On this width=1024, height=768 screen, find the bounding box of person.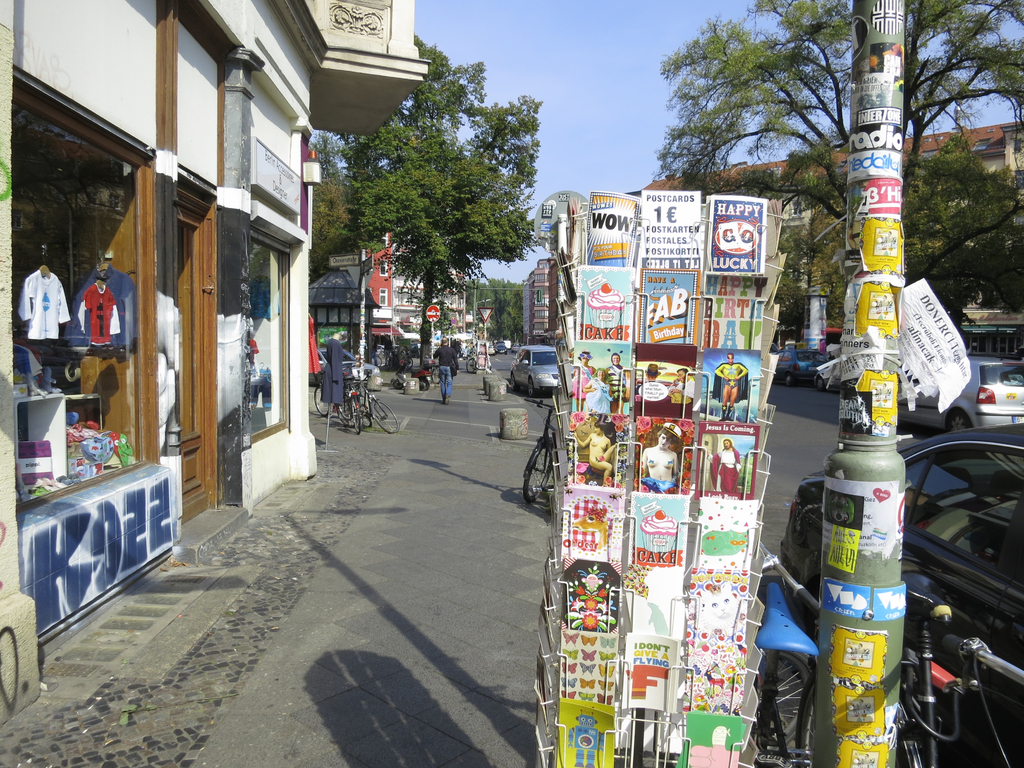
Bounding box: 571 346 596 406.
